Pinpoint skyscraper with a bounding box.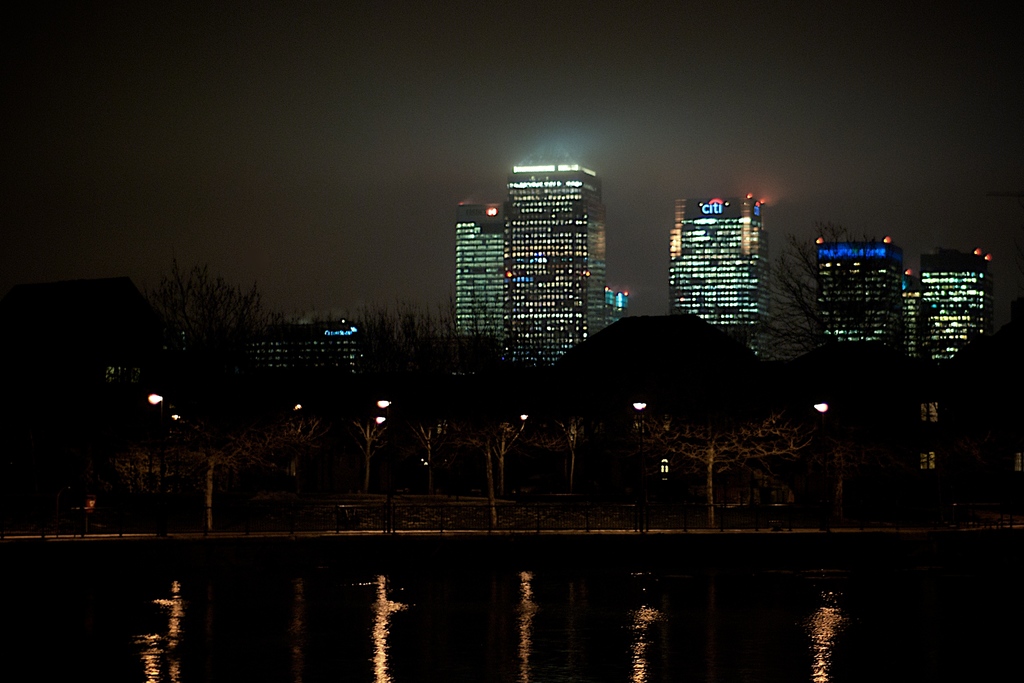
BBox(494, 141, 607, 377).
